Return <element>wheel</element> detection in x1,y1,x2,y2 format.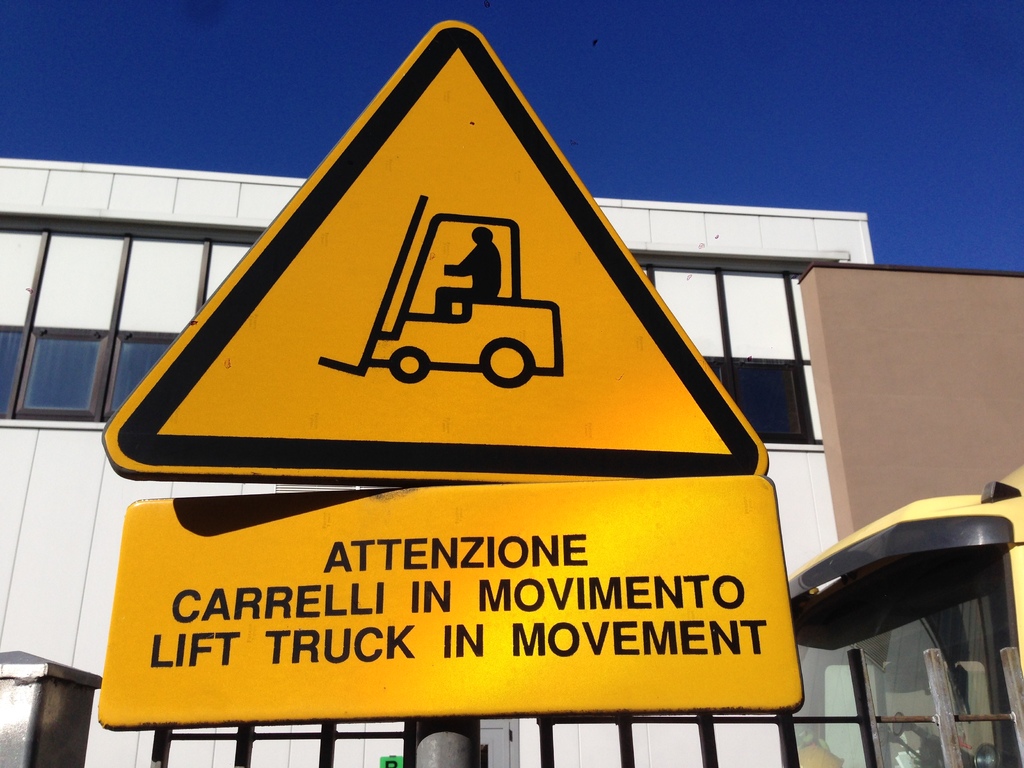
481,340,534,385.
